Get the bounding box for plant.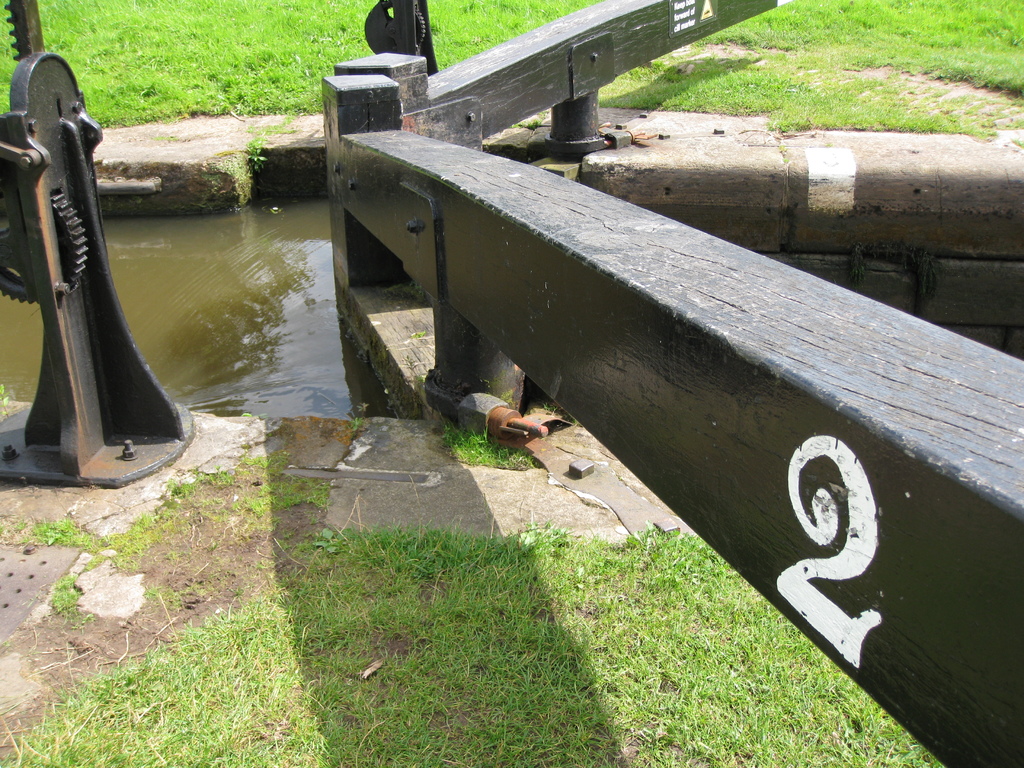
{"left": 536, "top": 399, "right": 554, "bottom": 411}.
